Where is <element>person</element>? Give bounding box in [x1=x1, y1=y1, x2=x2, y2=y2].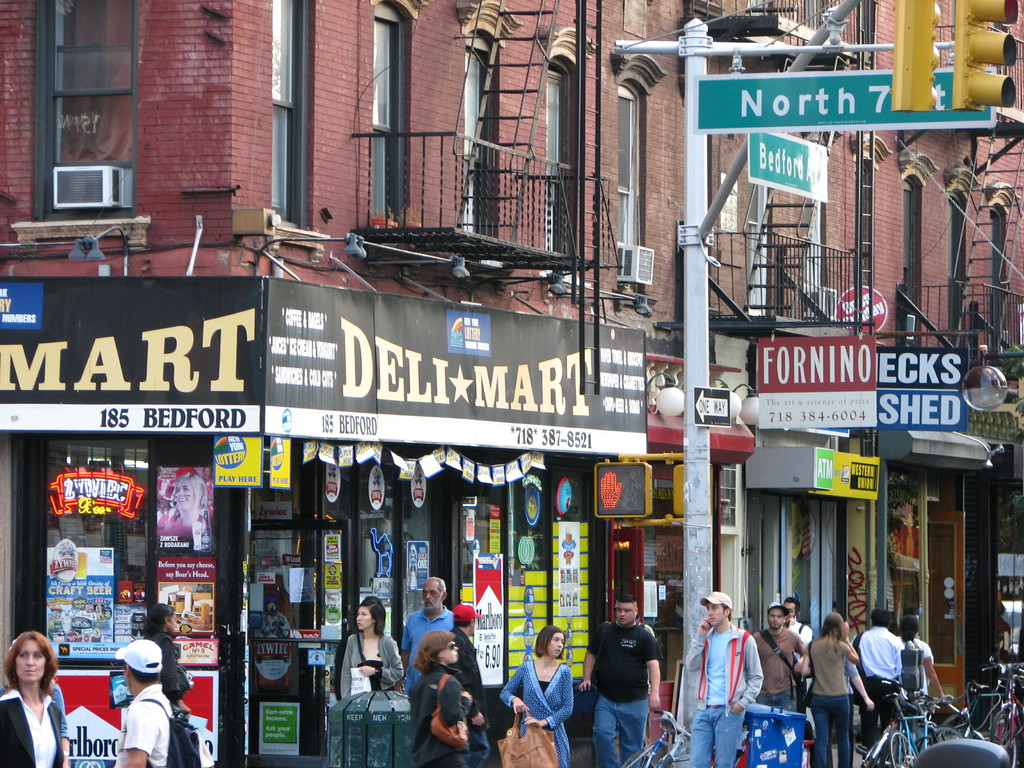
[x1=403, y1=628, x2=474, y2=767].
